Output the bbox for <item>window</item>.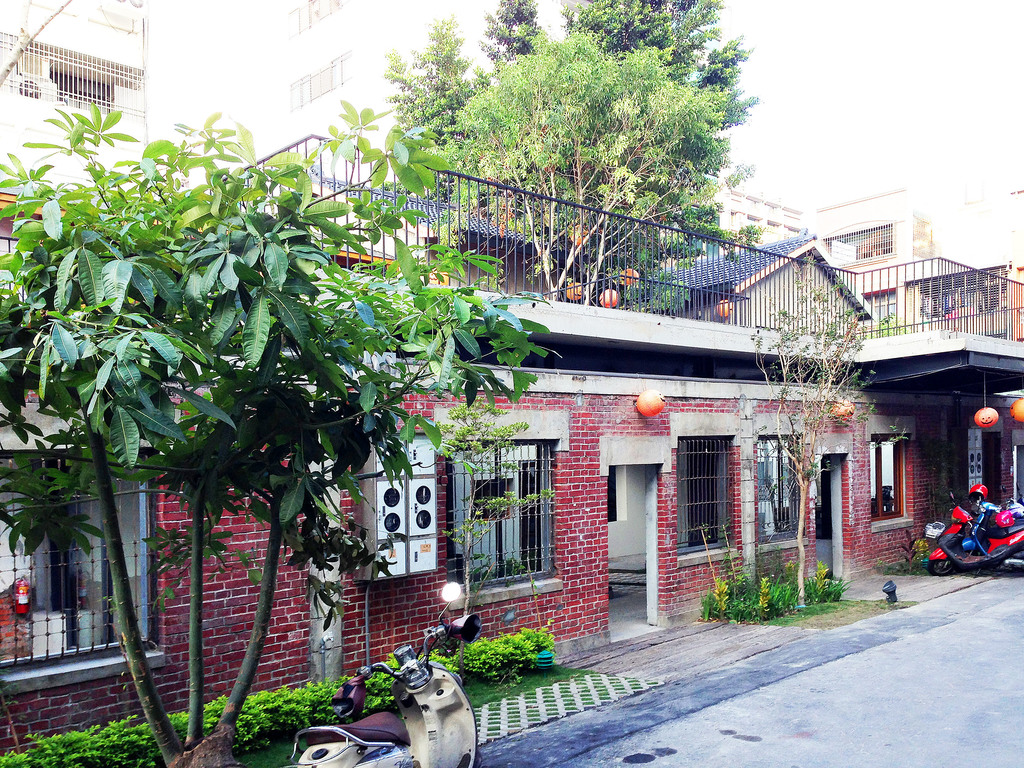
(left=868, top=434, right=907, bottom=524).
